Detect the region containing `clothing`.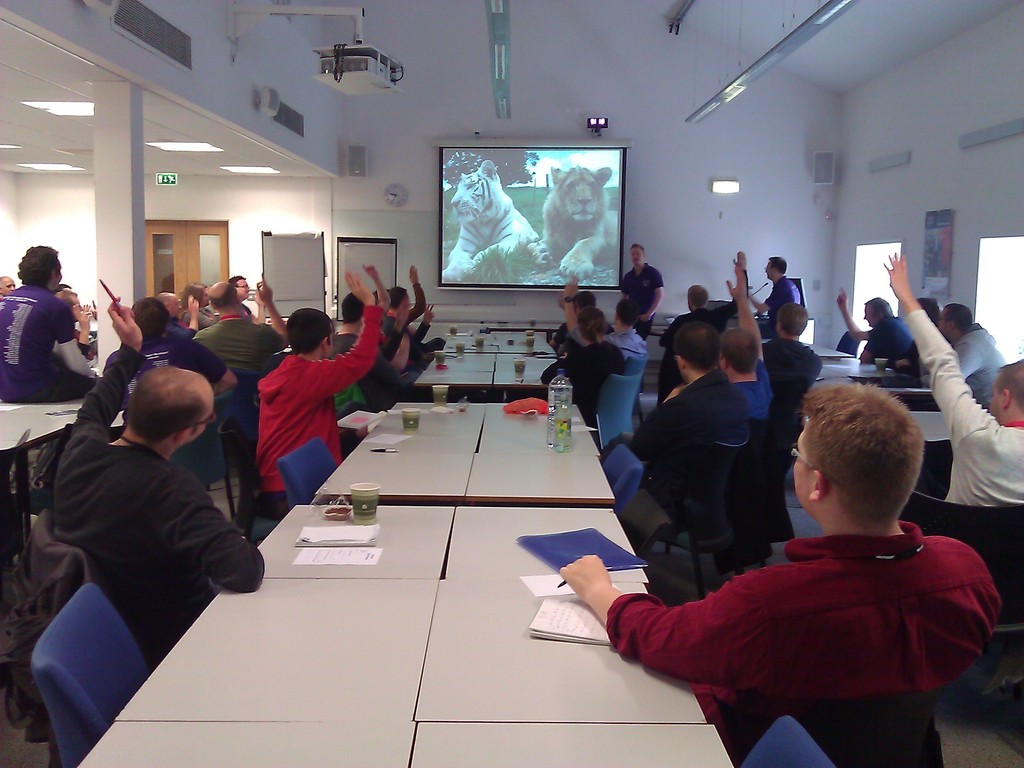
861:315:915:364.
